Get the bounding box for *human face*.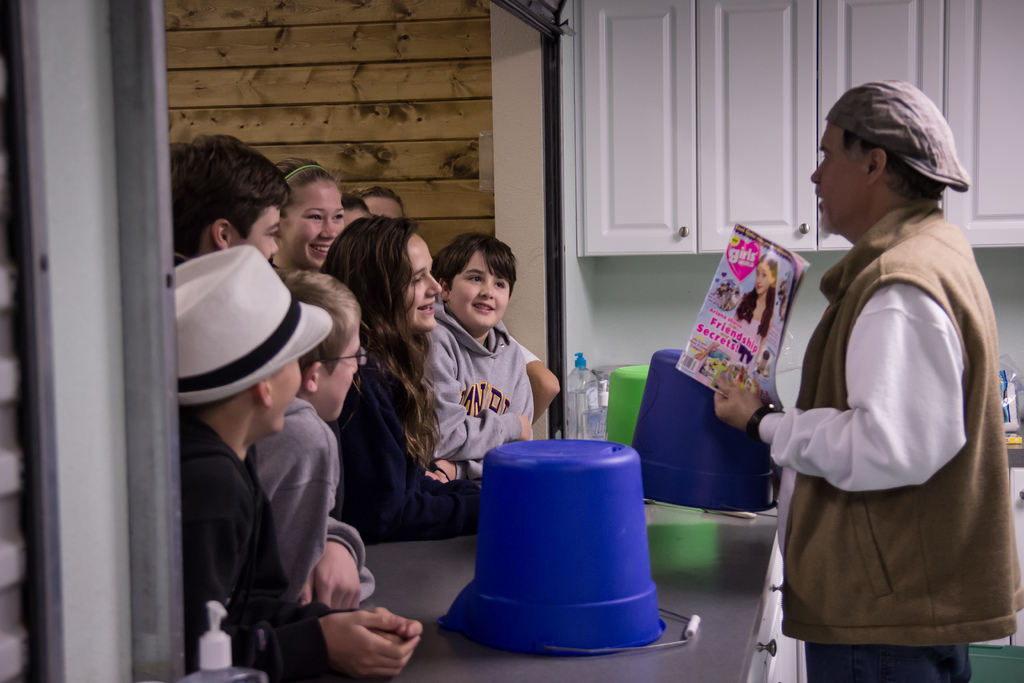
<bbox>810, 117, 866, 235</bbox>.
